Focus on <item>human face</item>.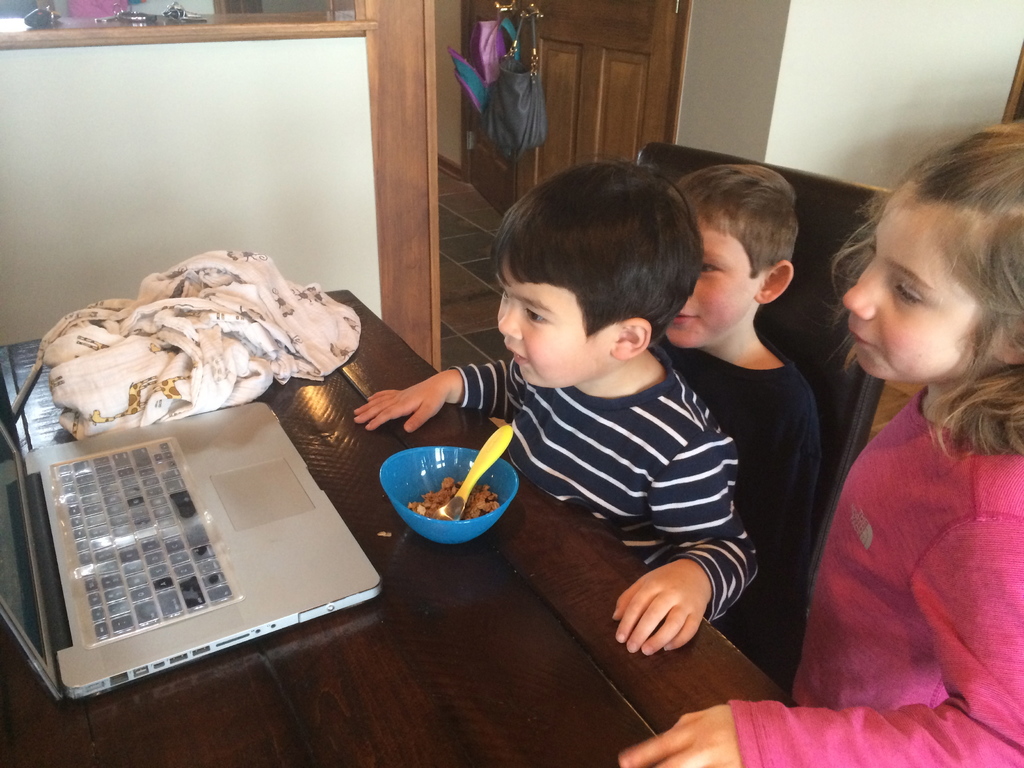
Focused at detection(495, 257, 614, 392).
